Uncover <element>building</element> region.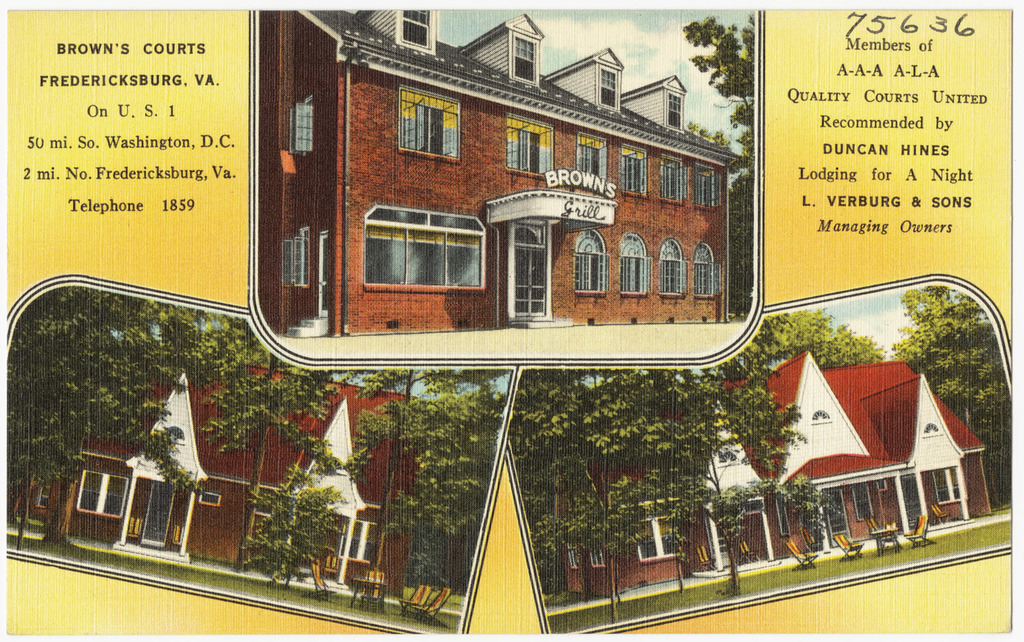
Uncovered: <region>560, 346, 993, 603</region>.
